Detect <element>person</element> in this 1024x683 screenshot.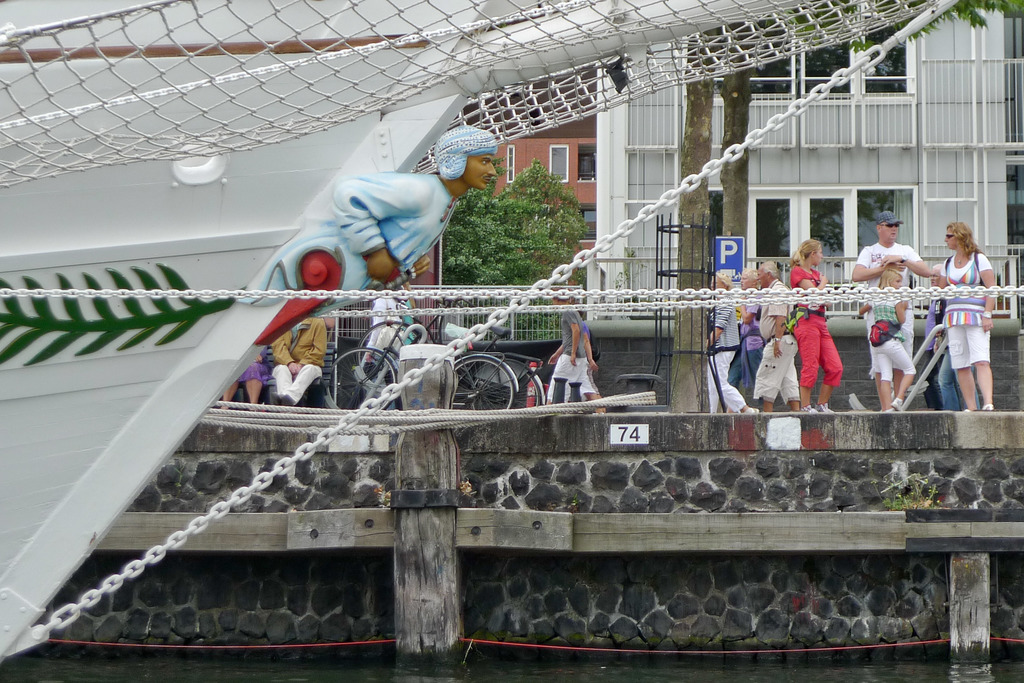
Detection: region(846, 209, 934, 415).
